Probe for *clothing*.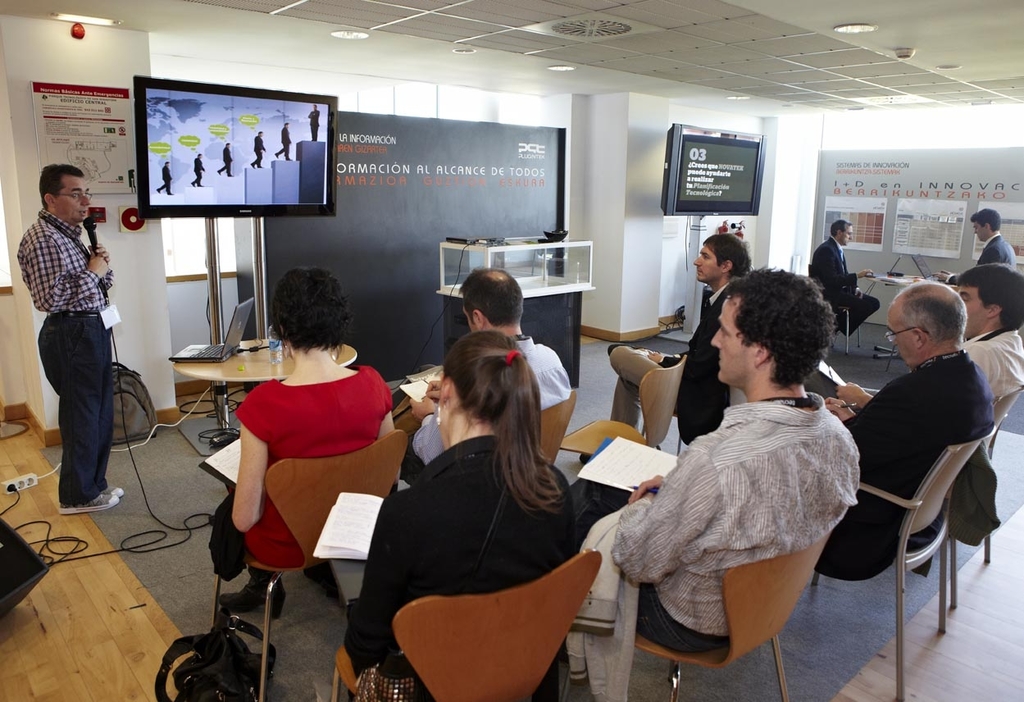
Probe result: bbox=(808, 351, 1004, 584).
